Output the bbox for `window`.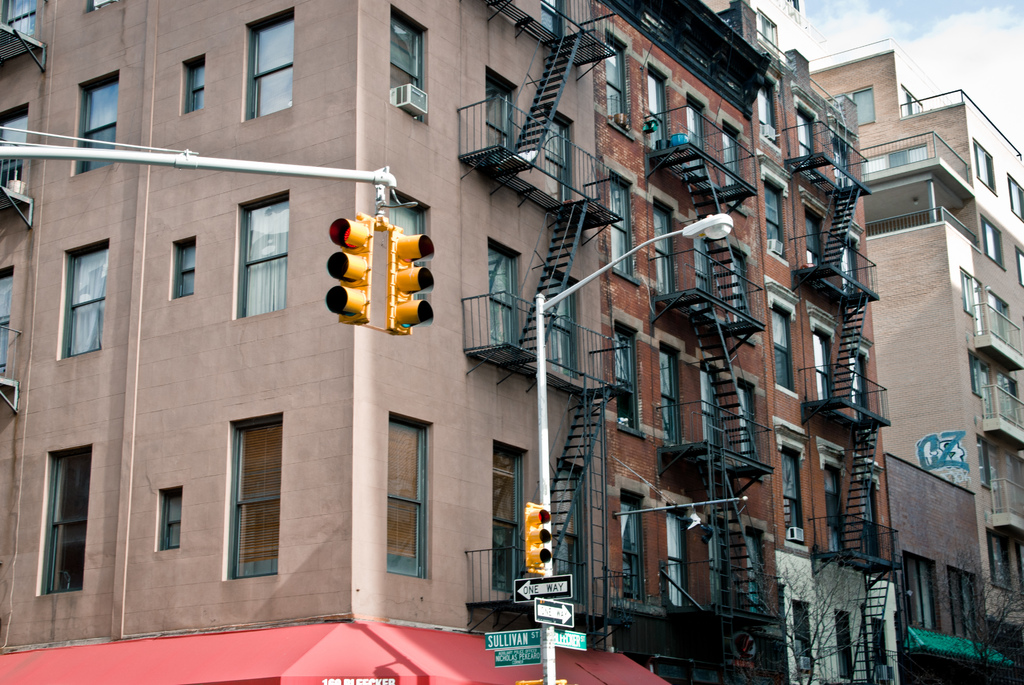
[x1=850, y1=350, x2=870, y2=418].
